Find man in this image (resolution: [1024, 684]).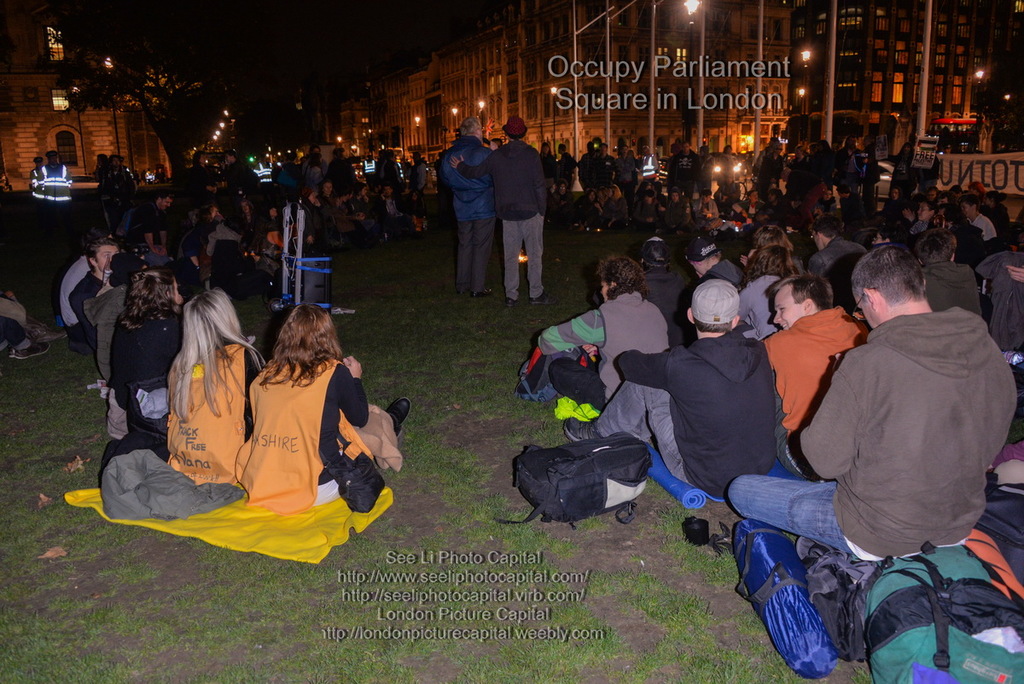
{"left": 67, "top": 237, "right": 125, "bottom": 352}.
